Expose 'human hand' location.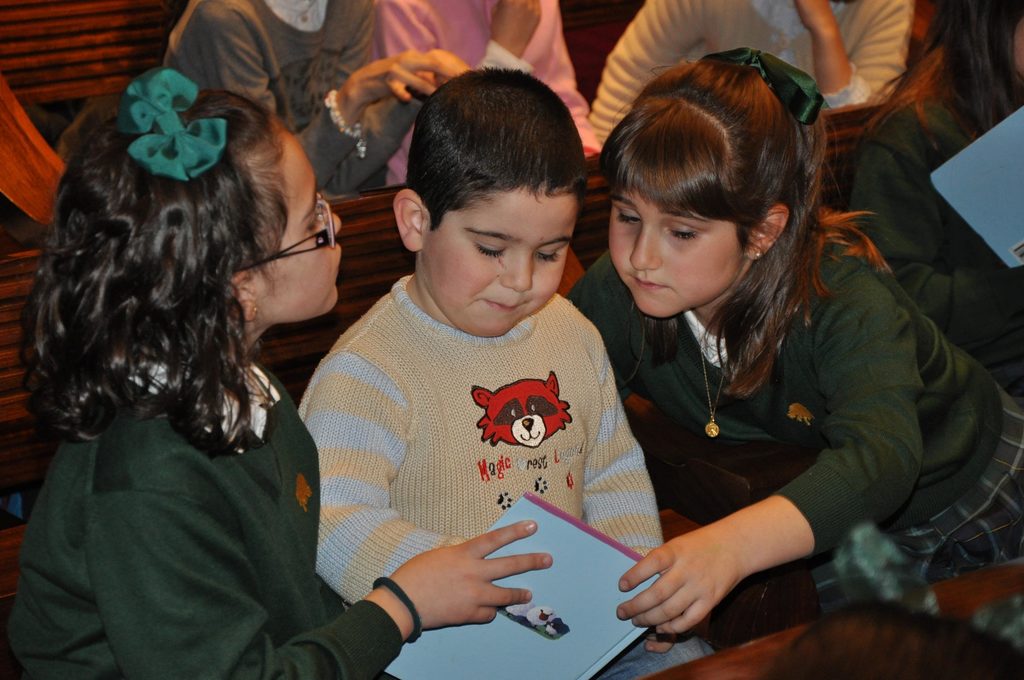
Exposed at box(792, 0, 836, 33).
